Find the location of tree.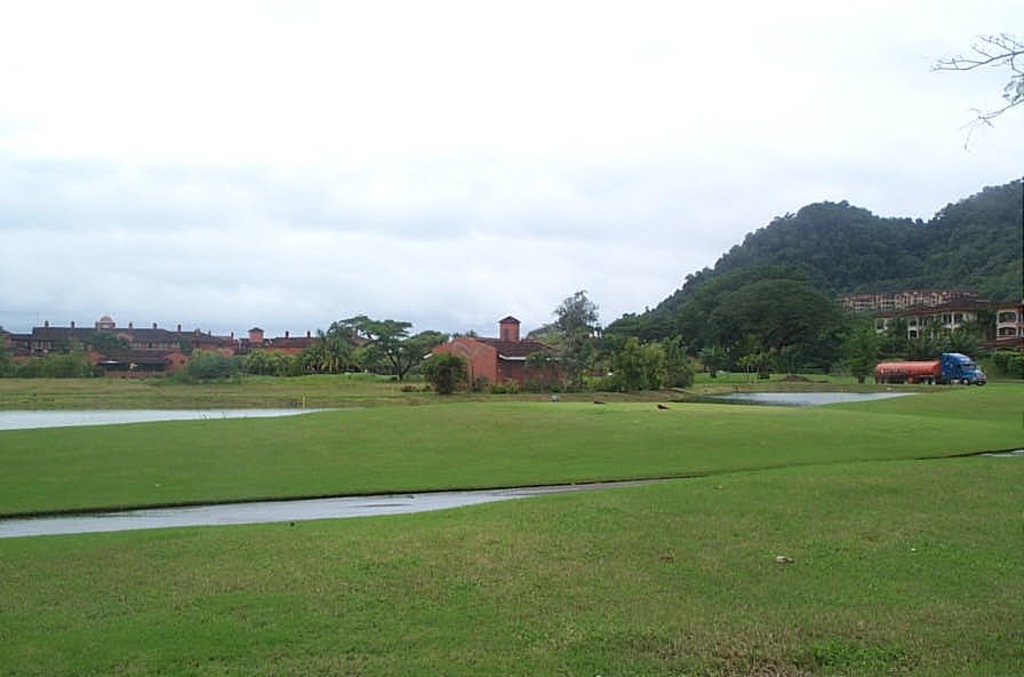
Location: crop(409, 350, 466, 395).
